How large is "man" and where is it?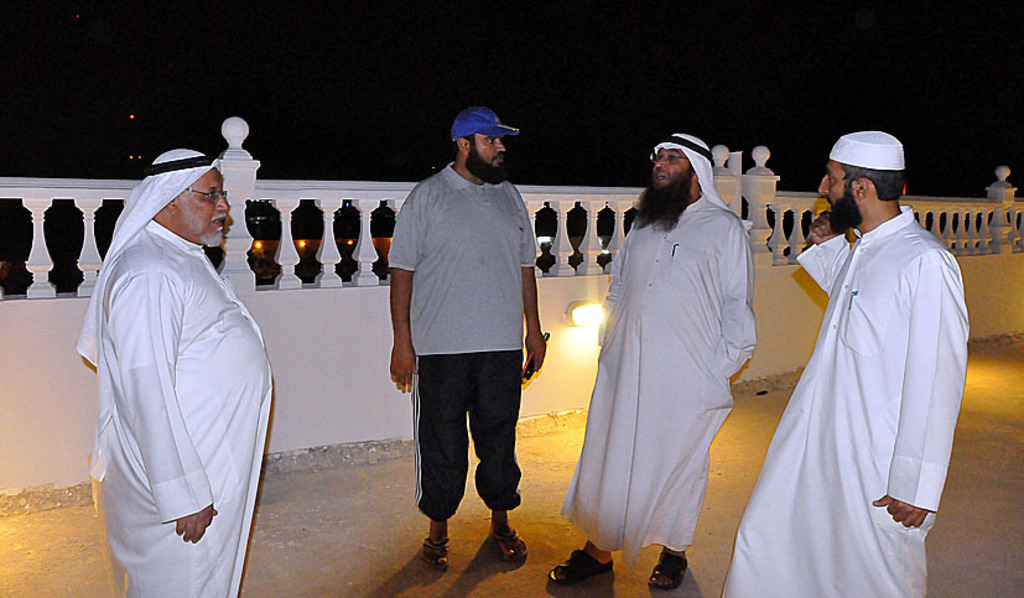
Bounding box: box(549, 131, 758, 597).
